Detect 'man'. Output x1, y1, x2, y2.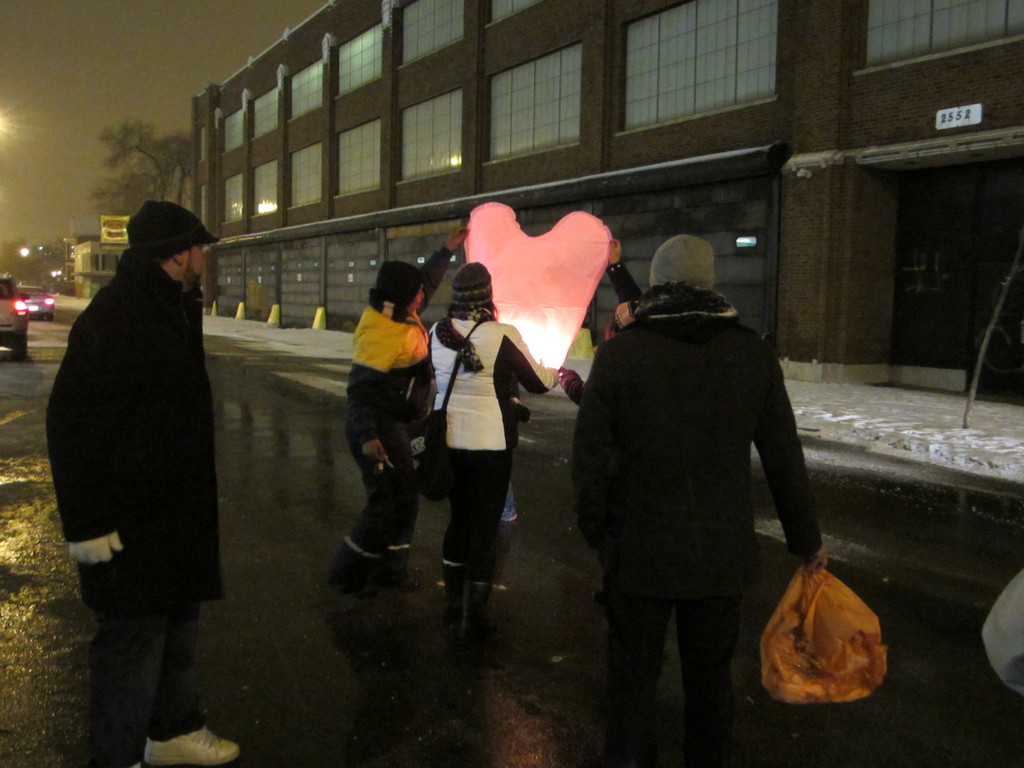
563, 238, 827, 753.
